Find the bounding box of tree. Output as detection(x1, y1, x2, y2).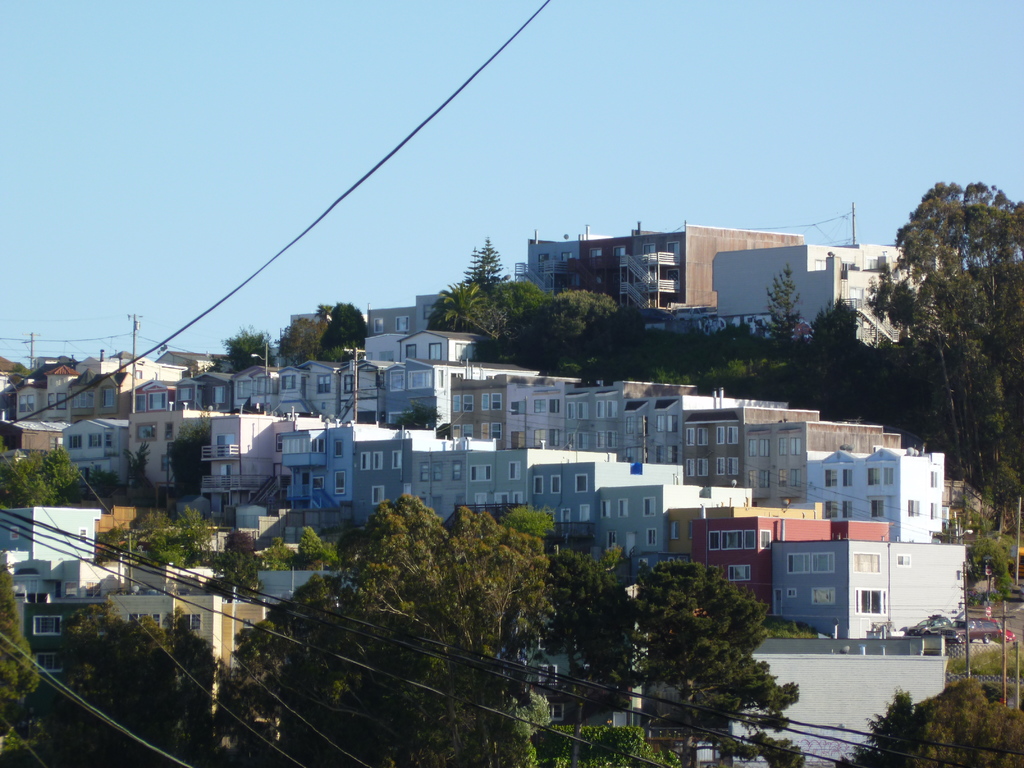
detection(316, 538, 337, 562).
